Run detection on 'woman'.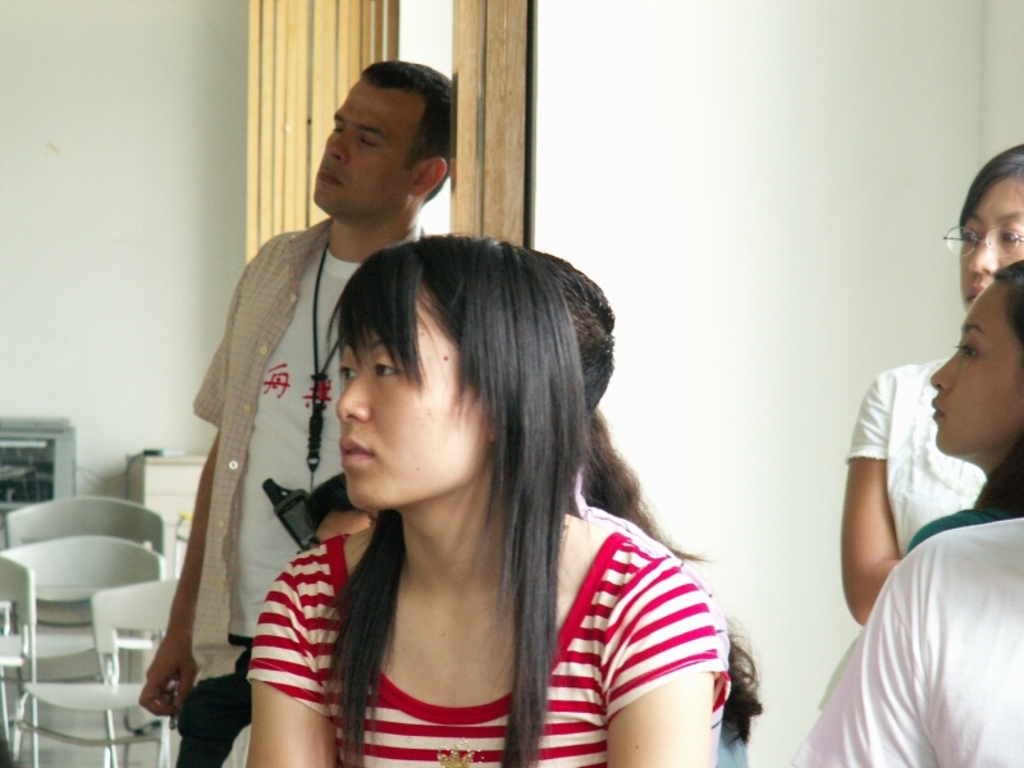
Result: (215, 201, 724, 767).
